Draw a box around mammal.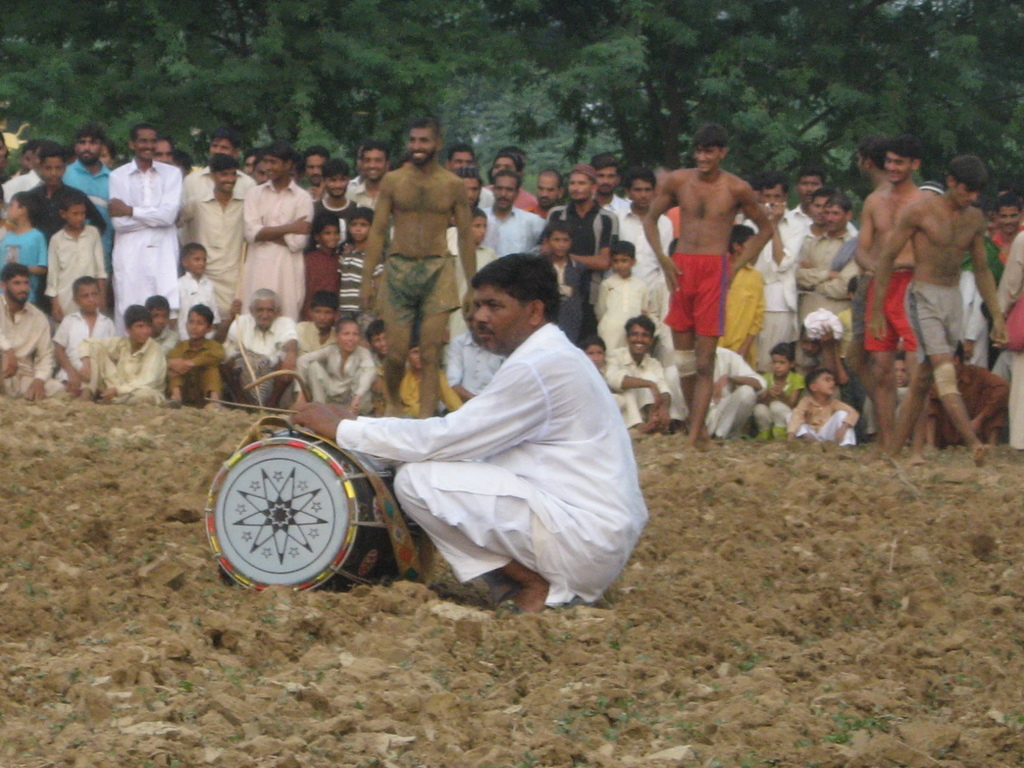
Rect(323, 227, 613, 652).
